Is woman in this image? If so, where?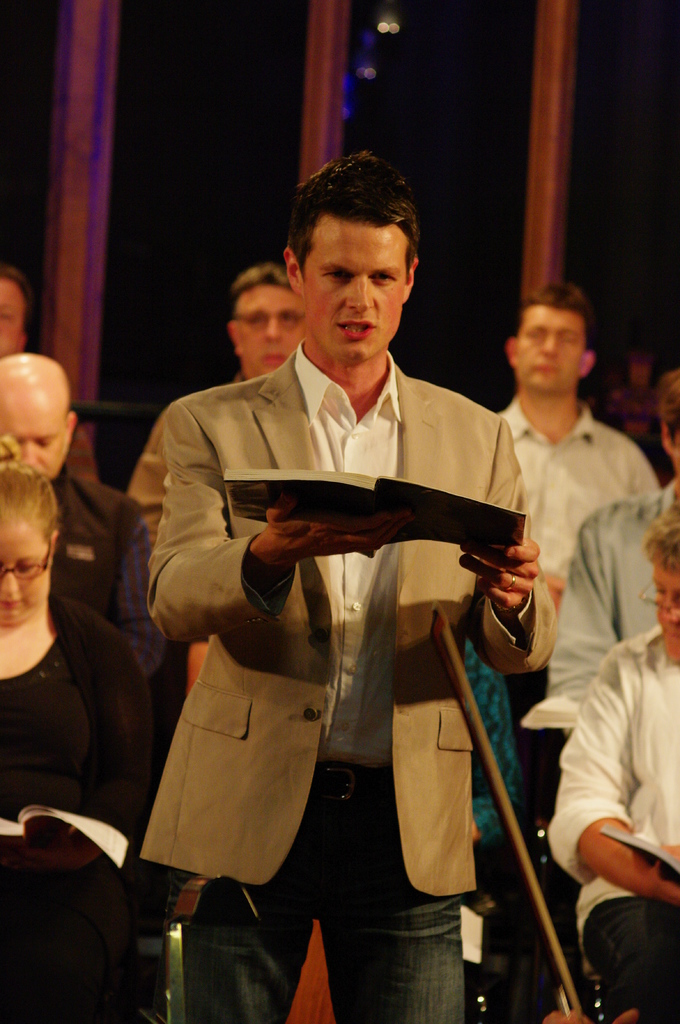
Yes, at bbox=(546, 504, 679, 1023).
